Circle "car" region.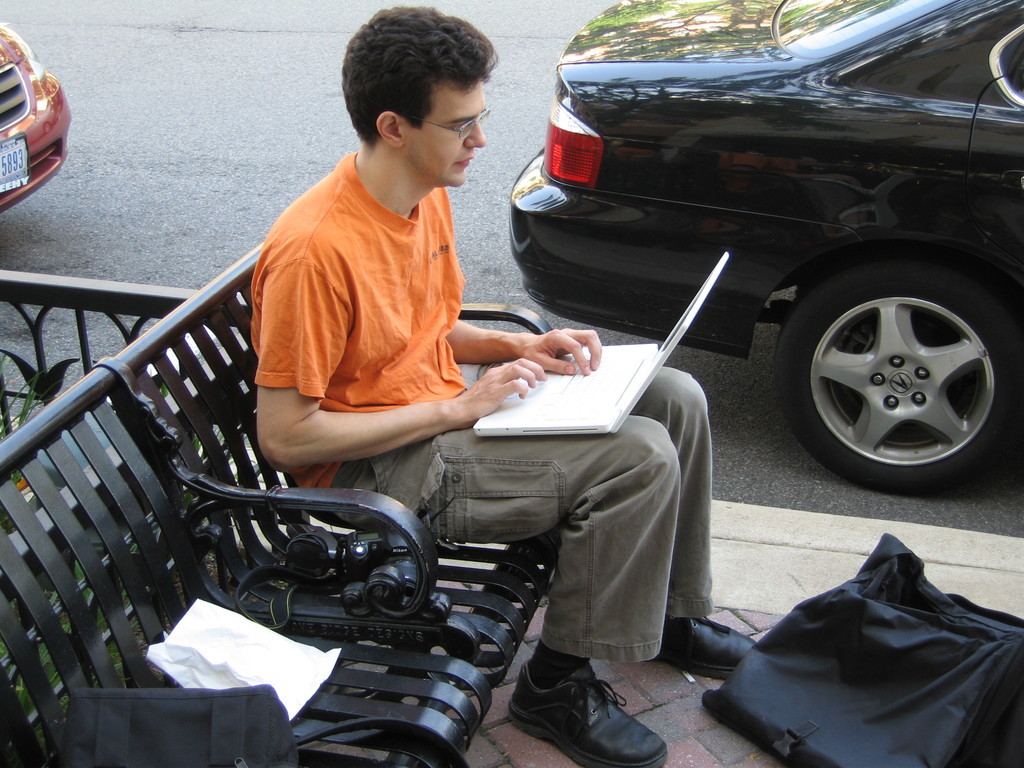
Region: Rect(538, 26, 1023, 433).
